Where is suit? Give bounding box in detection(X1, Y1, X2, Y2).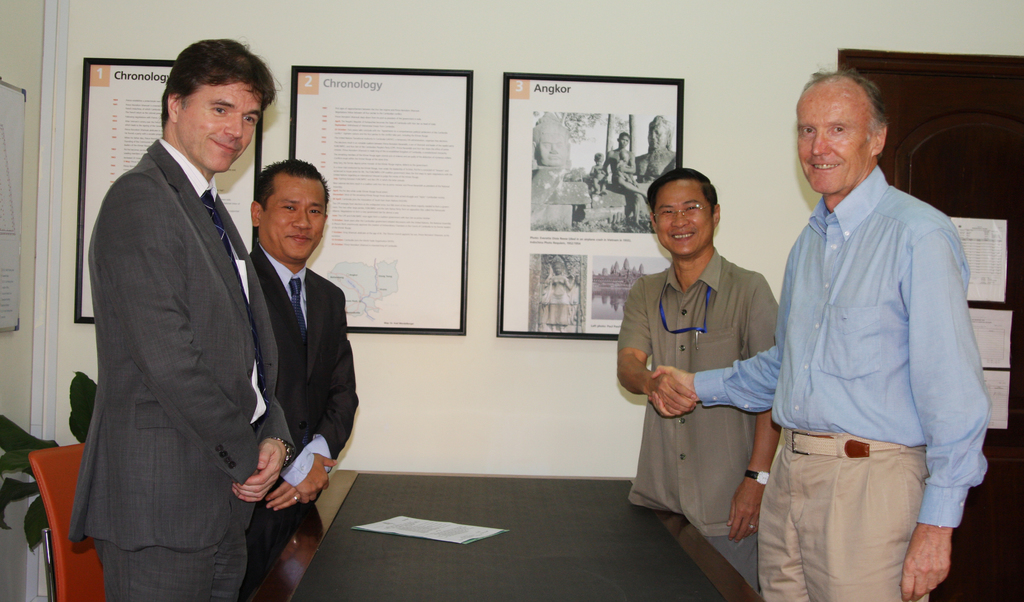
detection(245, 238, 360, 601).
